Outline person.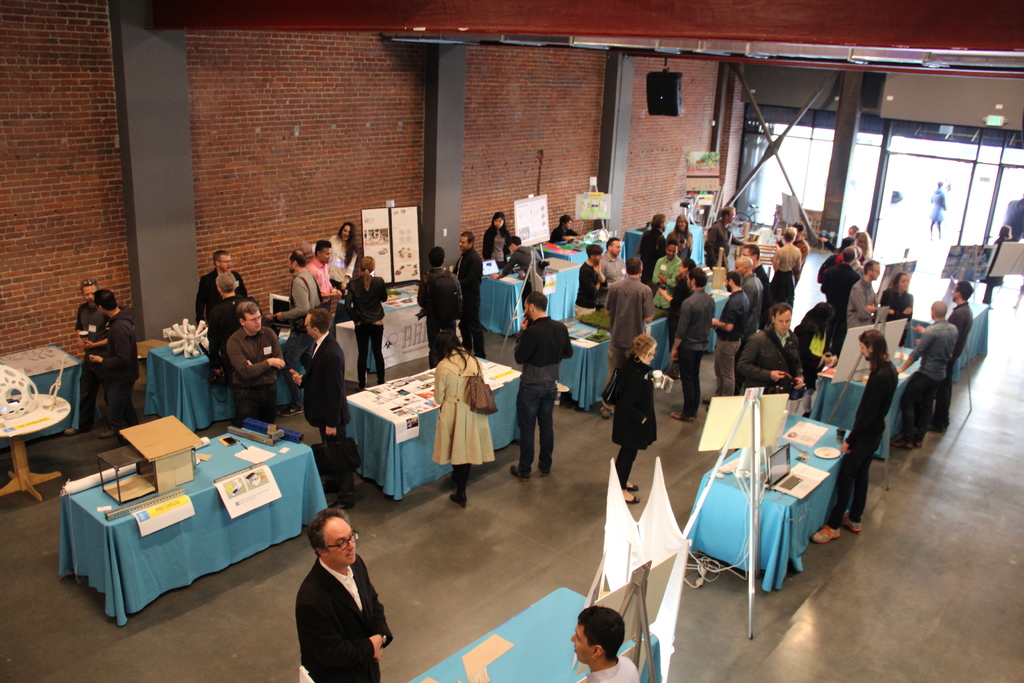
Outline: (488, 236, 547, 310).
